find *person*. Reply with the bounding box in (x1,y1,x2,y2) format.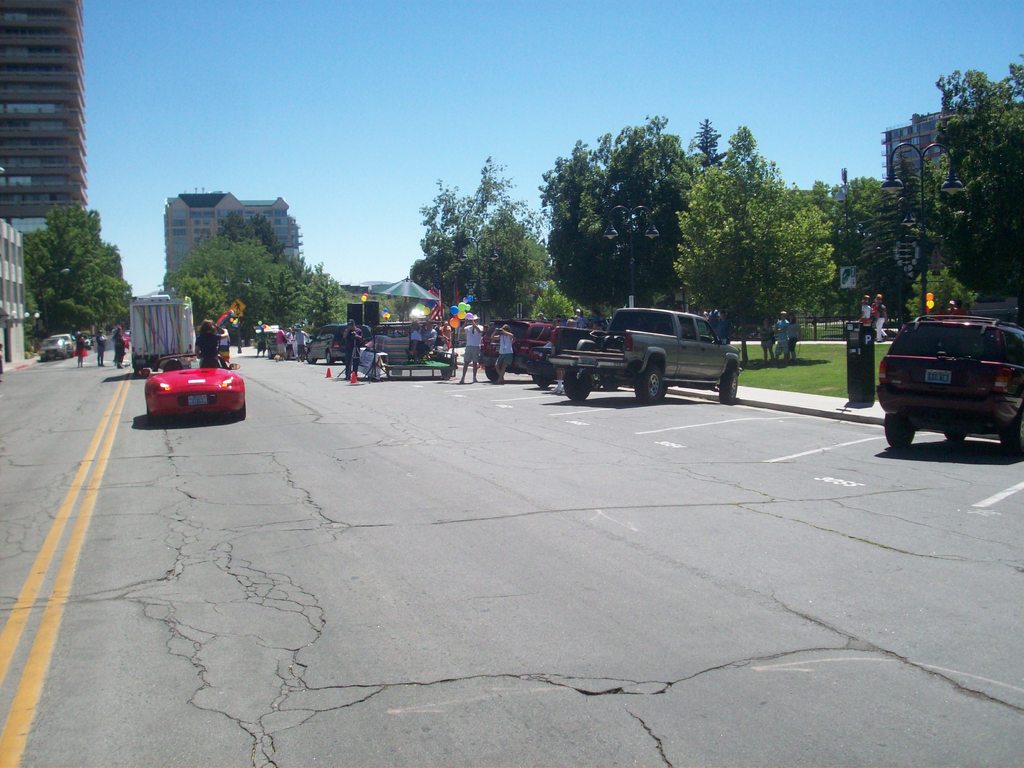
(194,320,226,369).
